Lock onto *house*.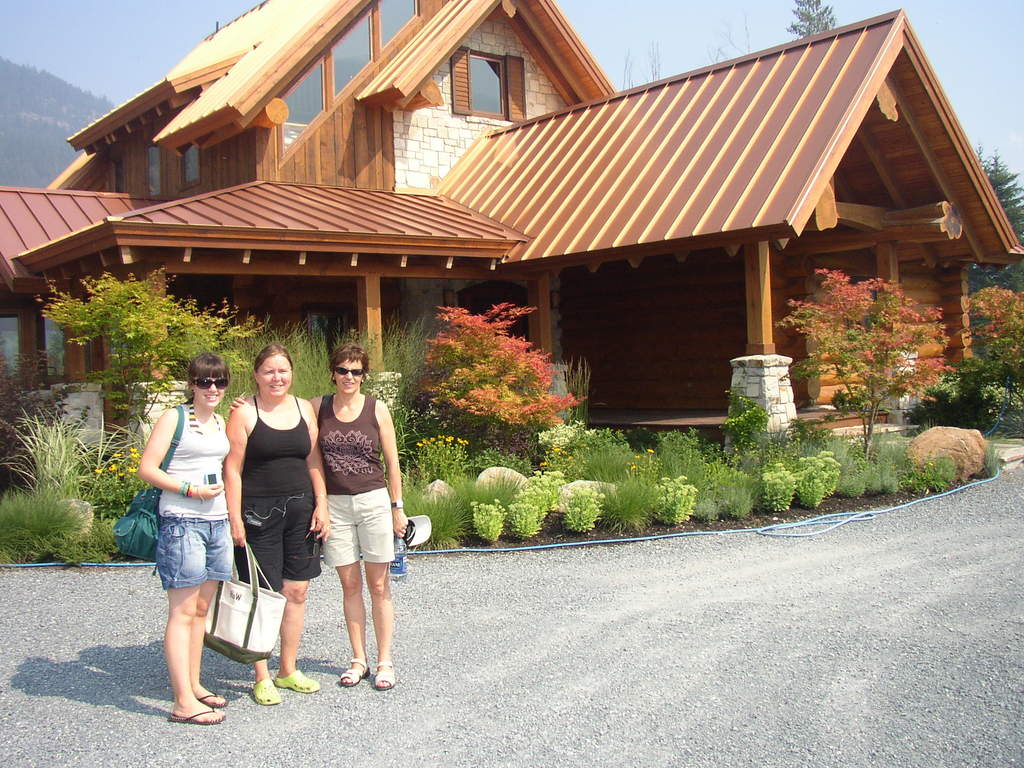
Locked: x1=116, y1=0, x2=956, y2=529.
